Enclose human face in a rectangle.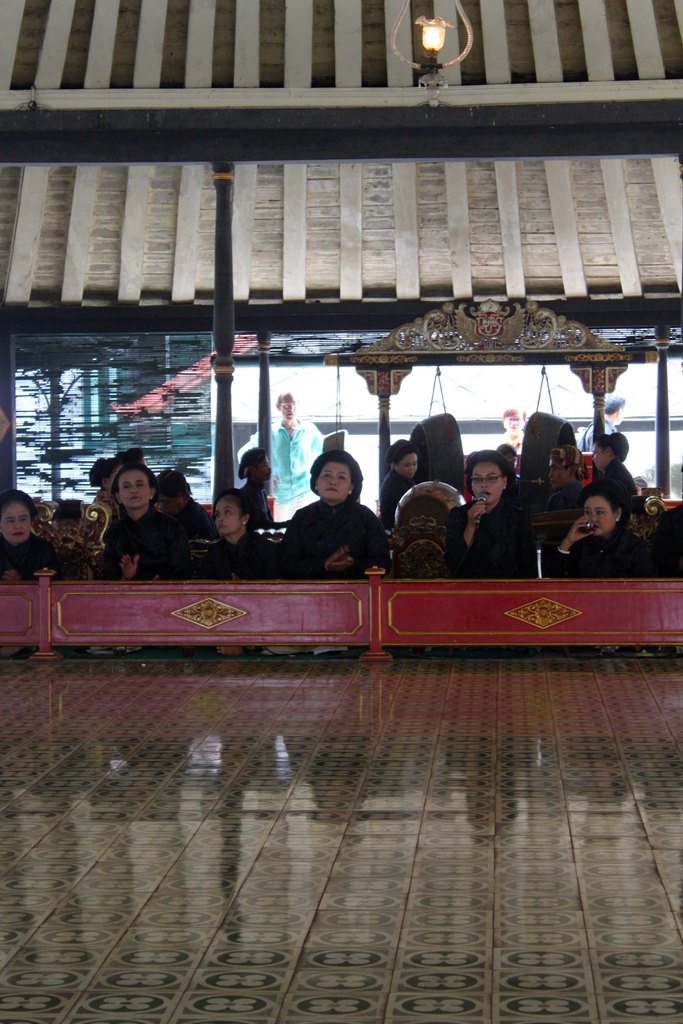
x1=590, y1=499, x2=624, y2=534.
